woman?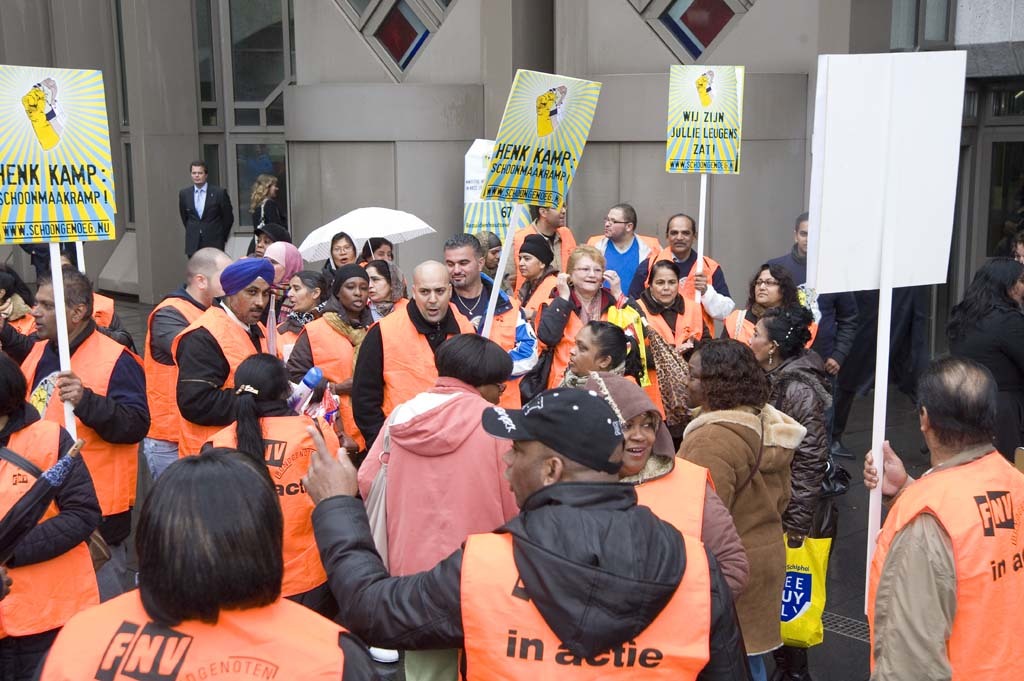
x1=242 y1=172 x2=284 y2=255
